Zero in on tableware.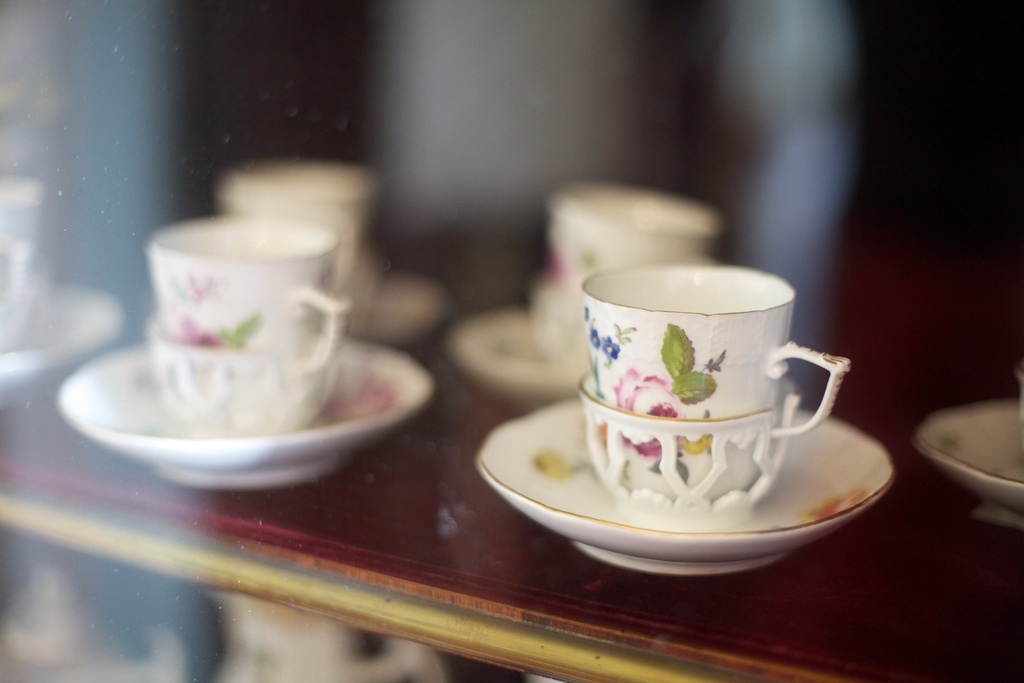
Zeroed in: 210 162 440 334.
